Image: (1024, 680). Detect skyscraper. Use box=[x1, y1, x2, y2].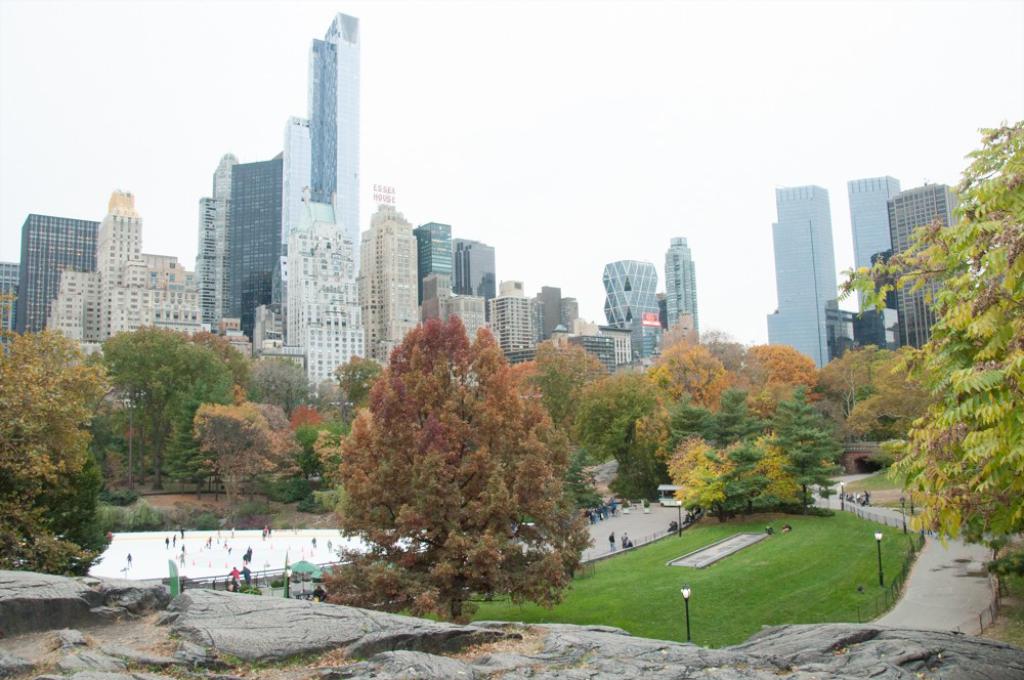
box=[881, 189, 974, 344].
